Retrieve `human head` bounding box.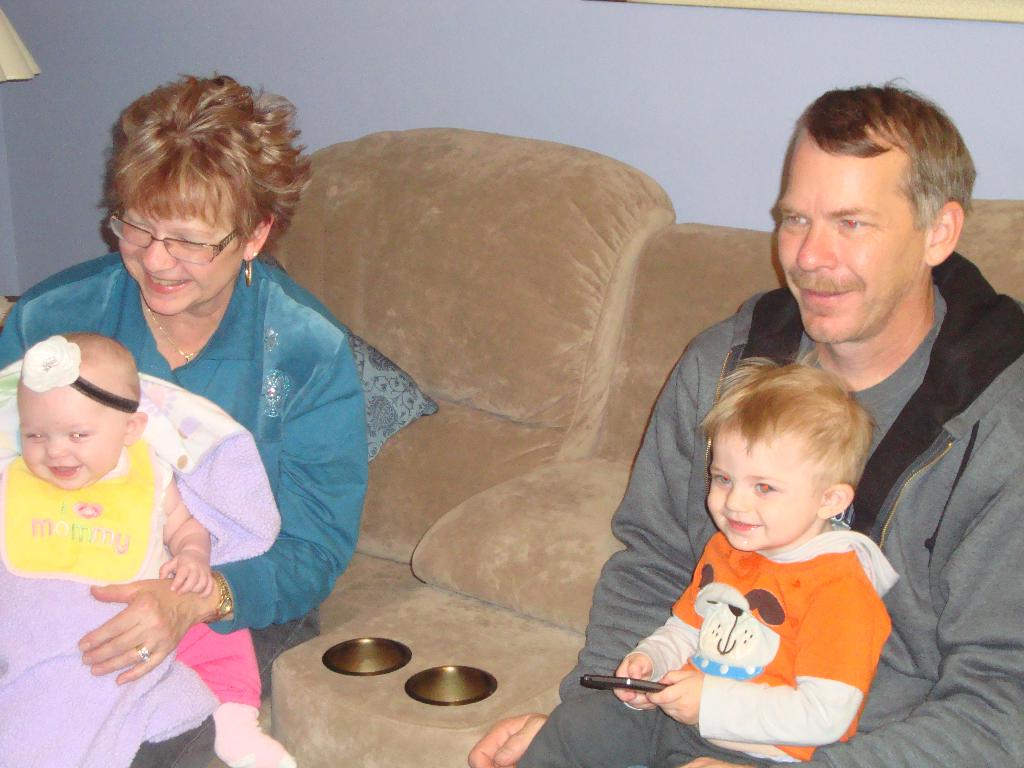
Bounding box: (703, 370, 876, 561).
